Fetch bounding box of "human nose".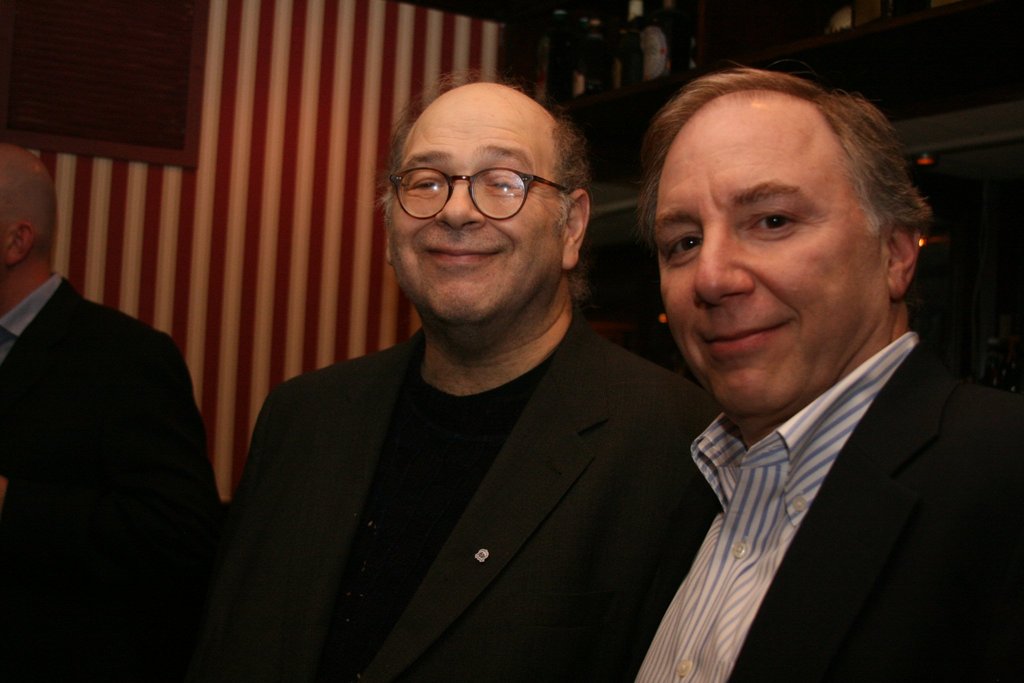
Bbox: (694, 226, 761, 309).
